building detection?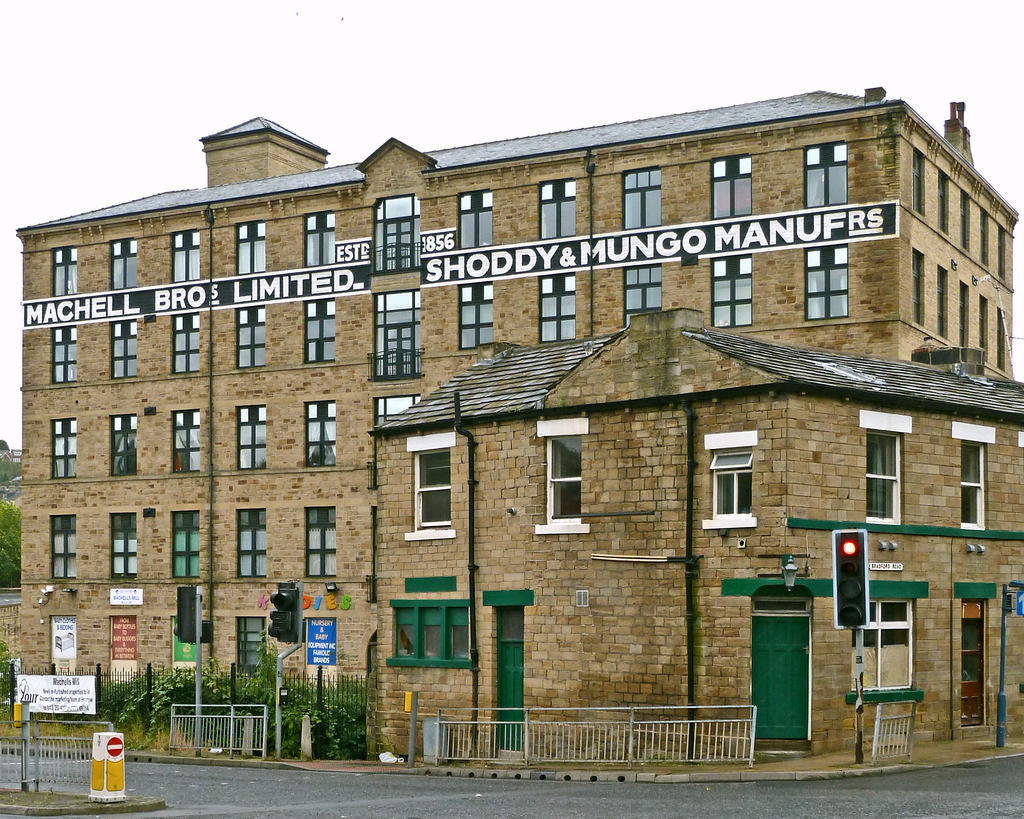
box=[10, 80, 1023, 781]
